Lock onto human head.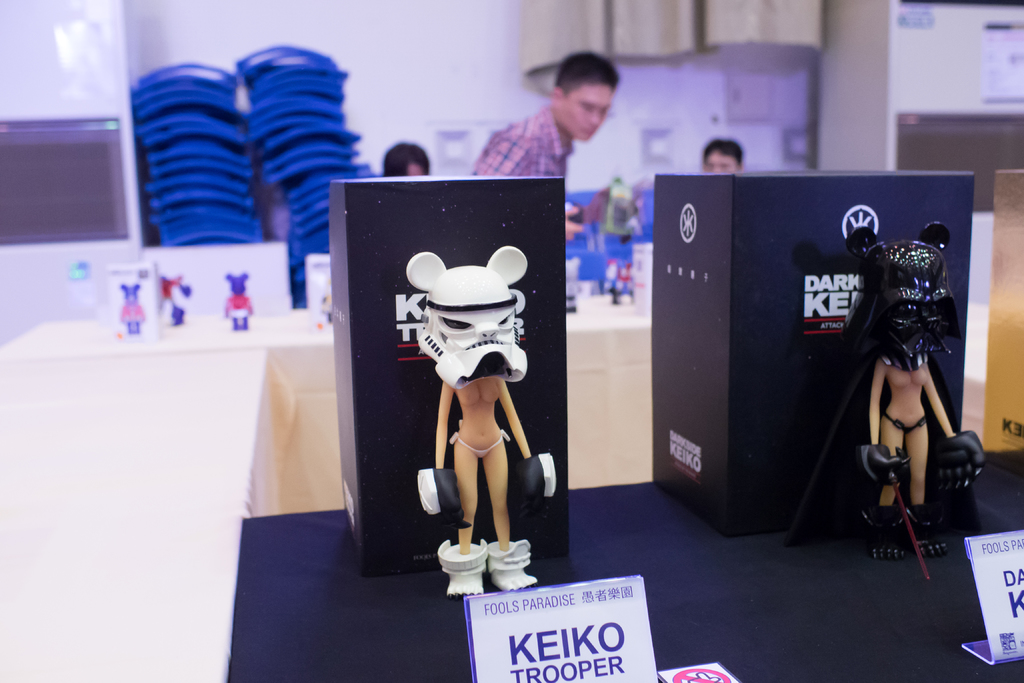
Locked: region(528, 45, 630, 136).
